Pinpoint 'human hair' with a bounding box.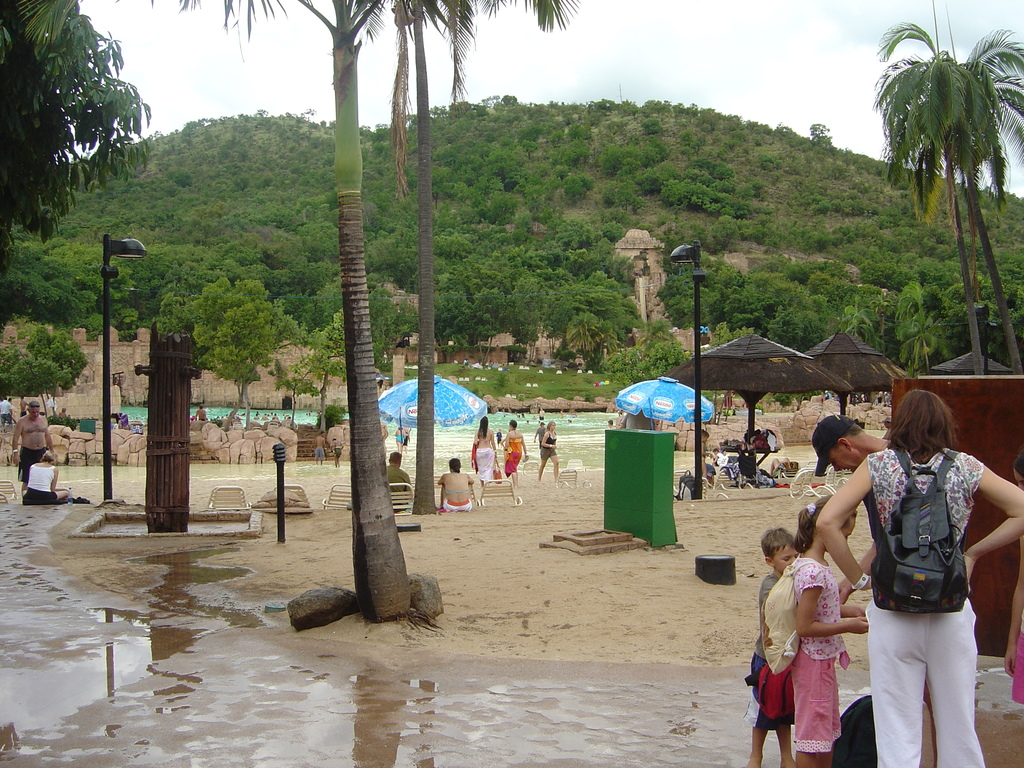
(902, 390, 982, 483).
